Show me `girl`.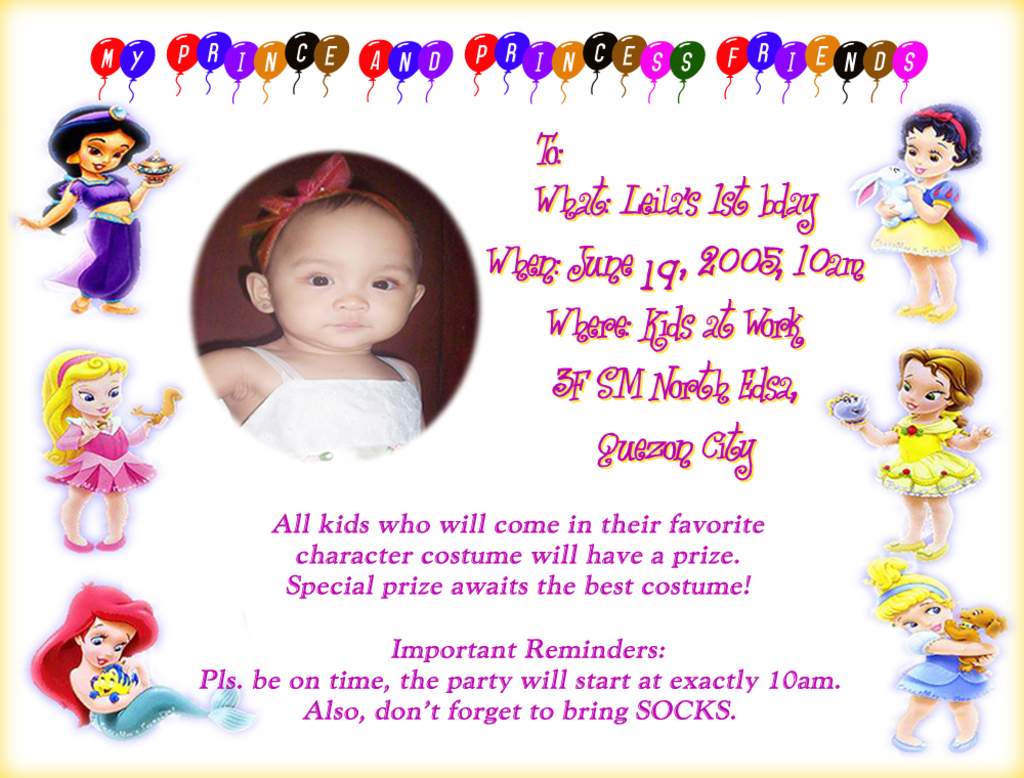
`girl` is here: 871, 106, 987, 319.
